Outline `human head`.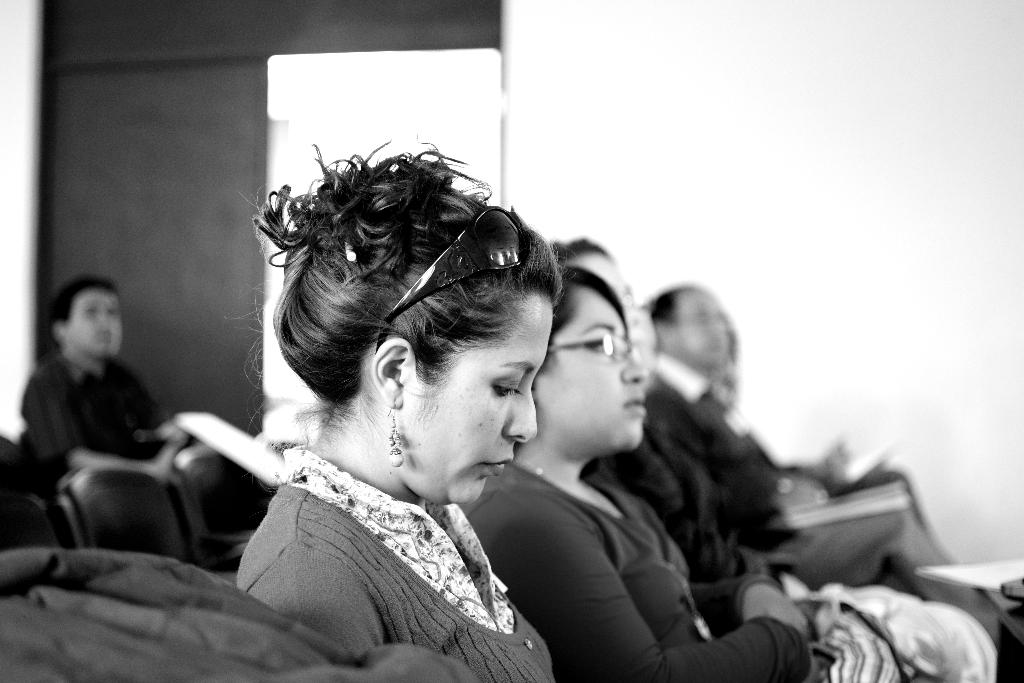
Outline: select_region(545, 238, 660, 388).
